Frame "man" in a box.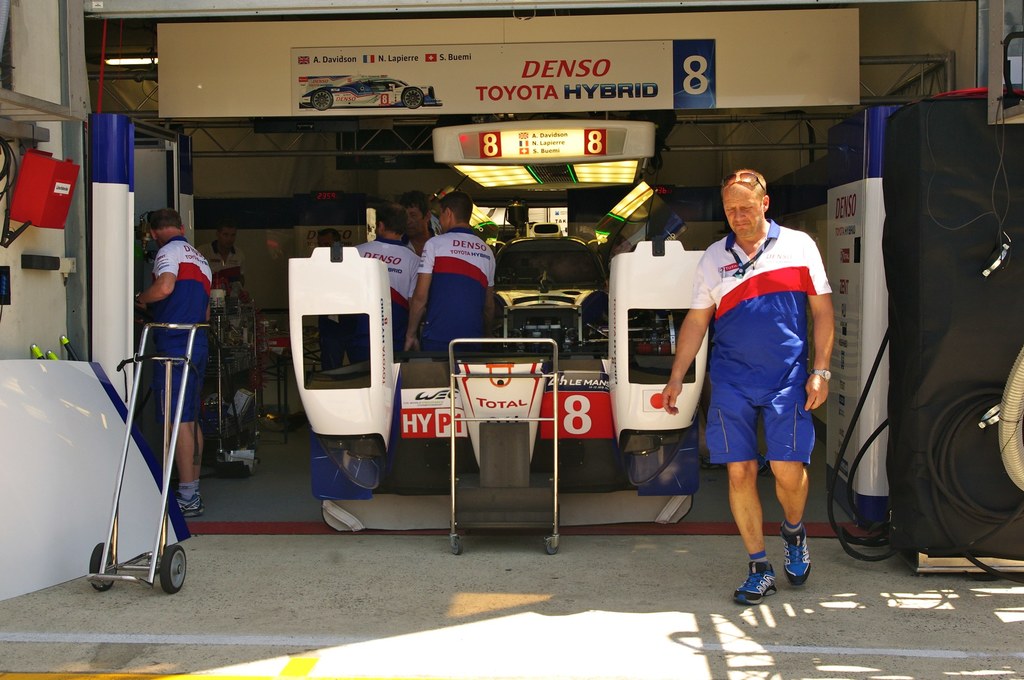
{"left": 687, "top": 168, "right": 843, "bottom": 592}.
